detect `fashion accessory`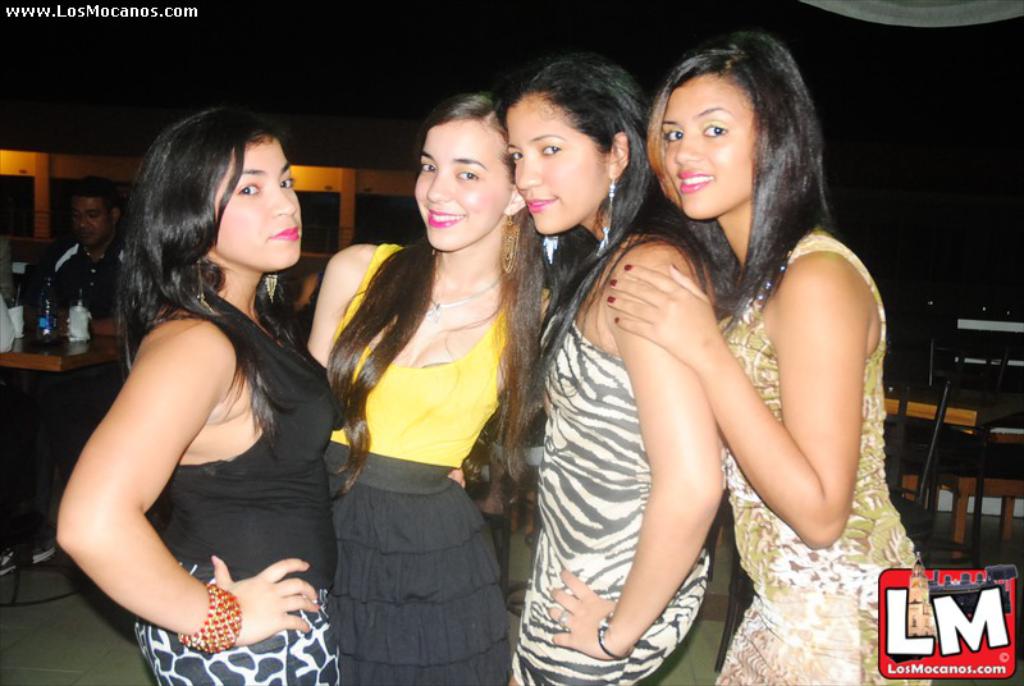
431:269:502:323
